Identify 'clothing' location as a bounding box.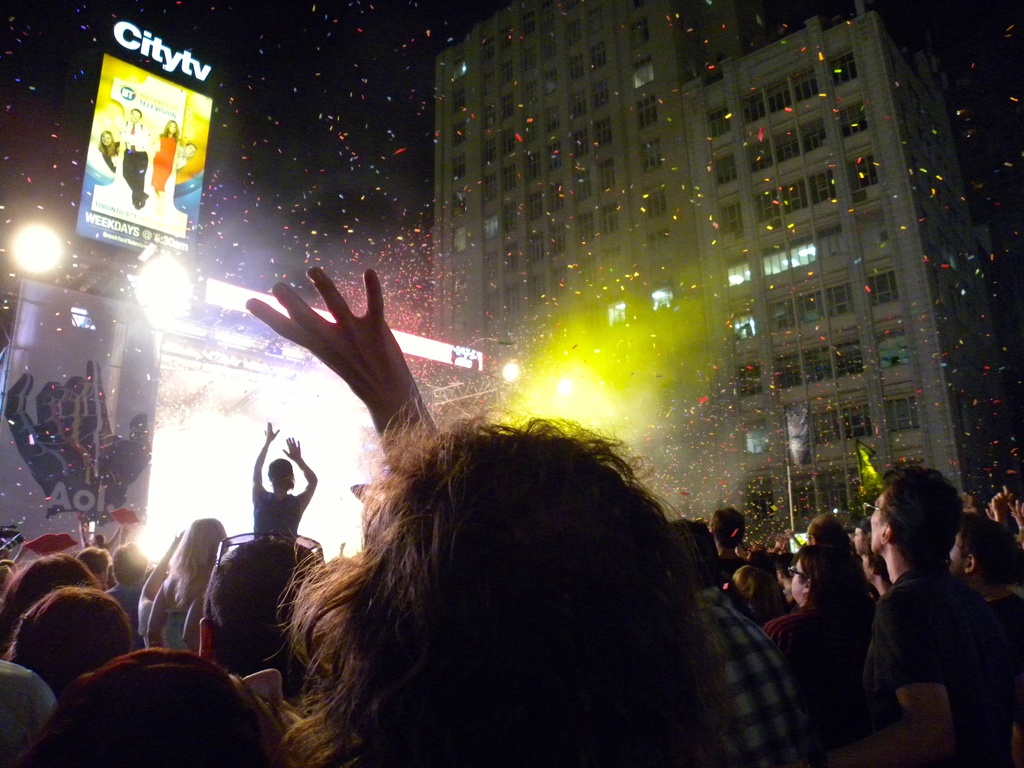
(left=847, top=542, right=1012, bottom=754).
